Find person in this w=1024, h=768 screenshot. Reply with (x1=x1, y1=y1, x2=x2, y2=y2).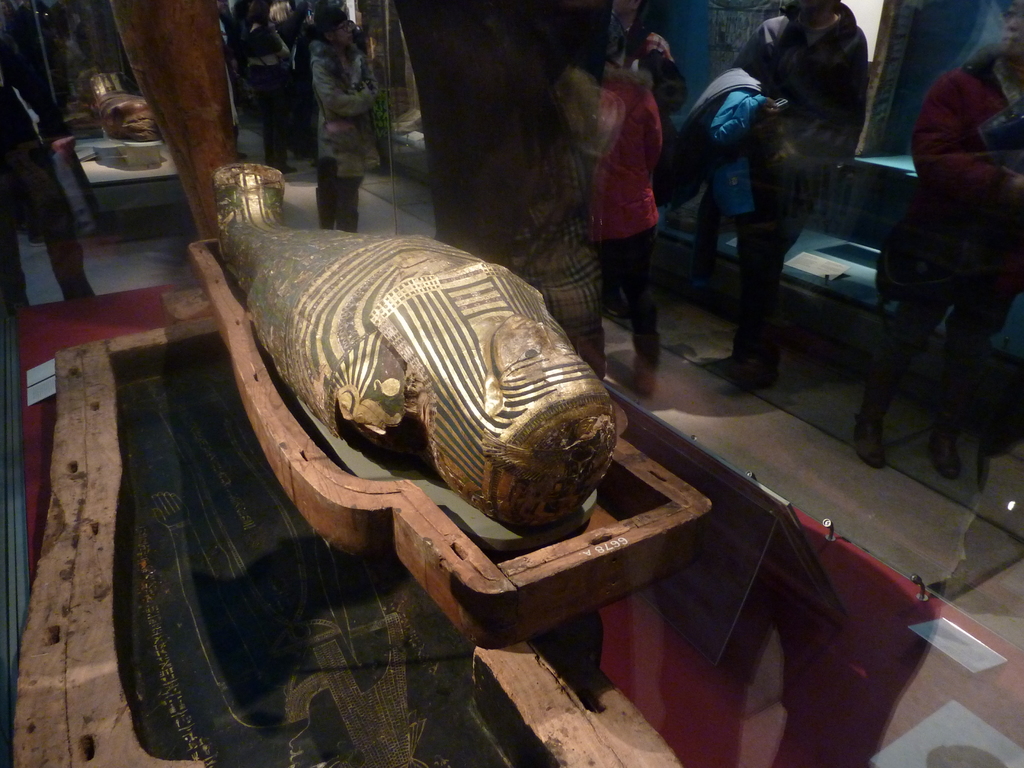
(x1=591, y1=18, x2=668, y2=394).
